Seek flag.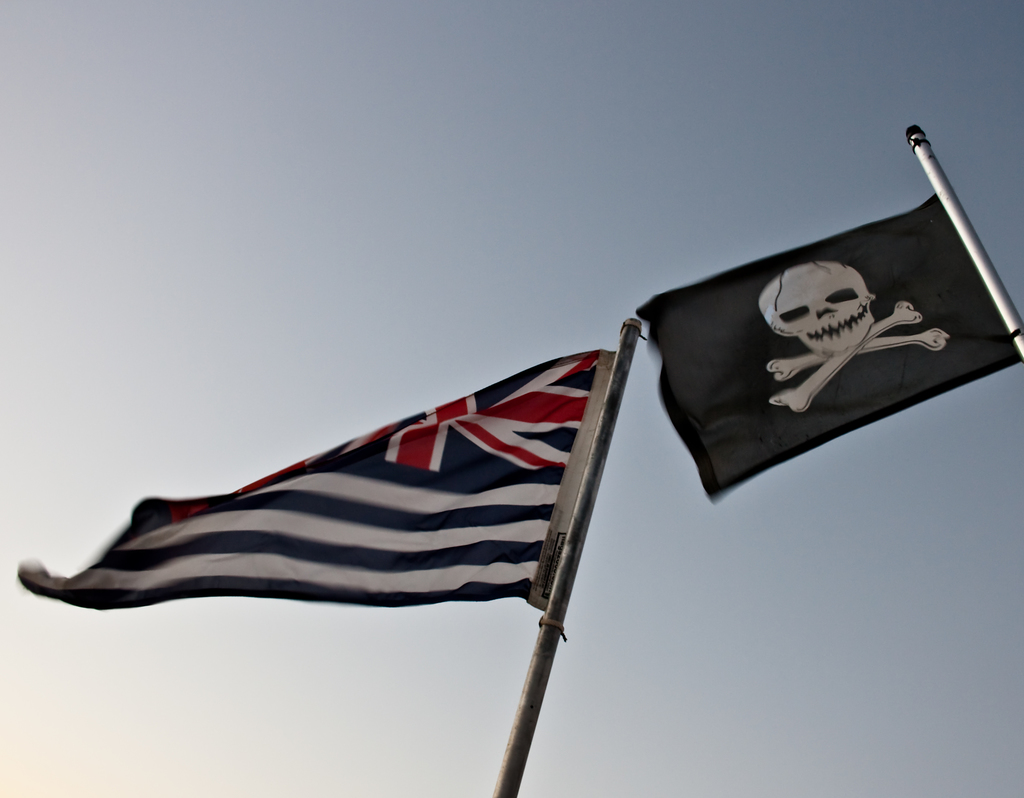
633,196,1023,507.
